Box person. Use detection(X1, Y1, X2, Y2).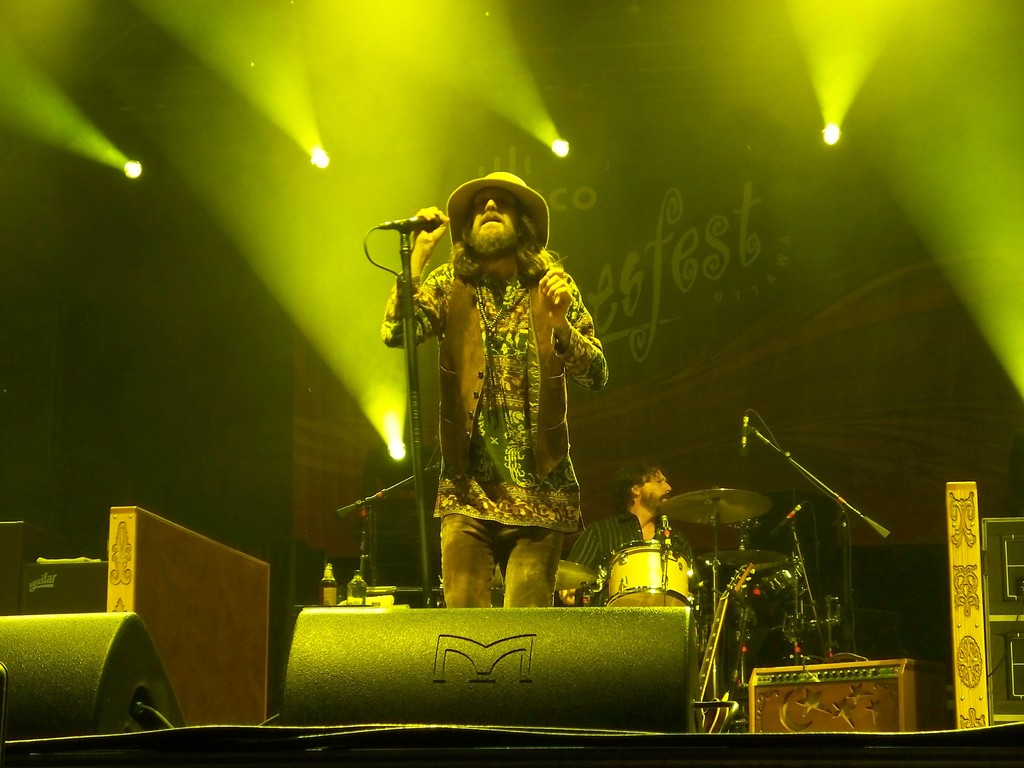
detection(568, 461, 688, 610).
